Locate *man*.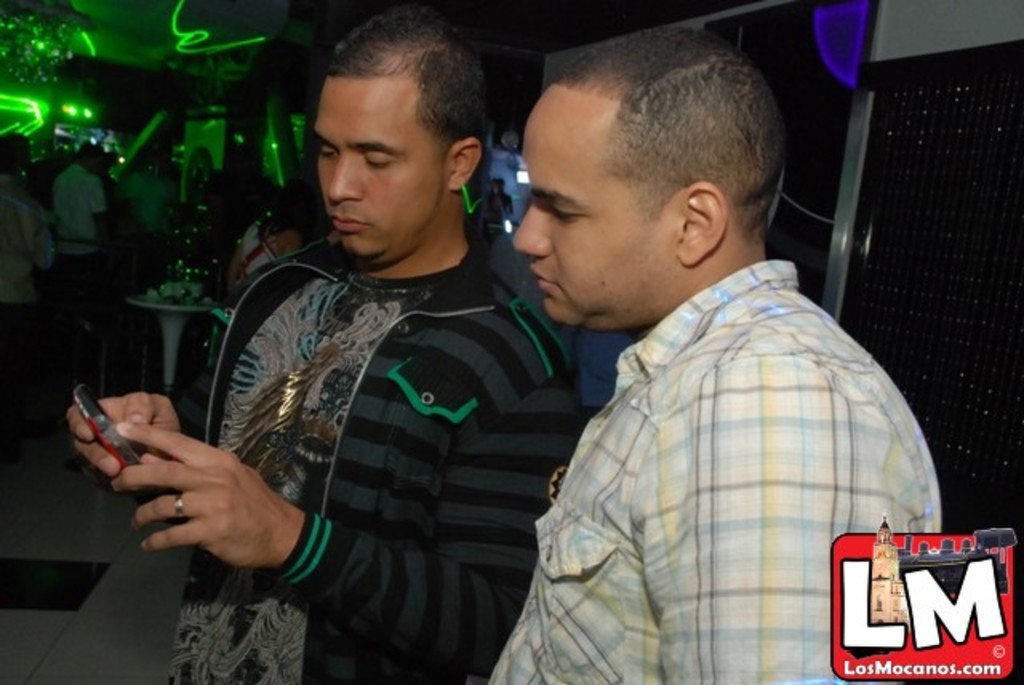
Bounding box: <region>62, 13, 586, 683</region>.
